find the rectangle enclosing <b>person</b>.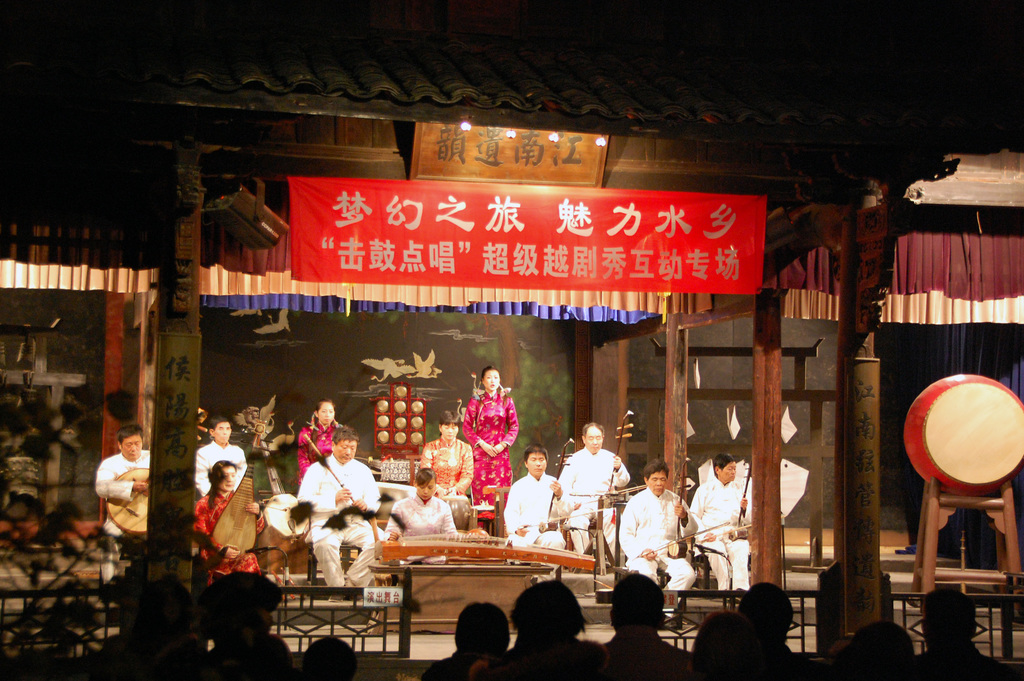
<box>502,447,570,571</box>.
